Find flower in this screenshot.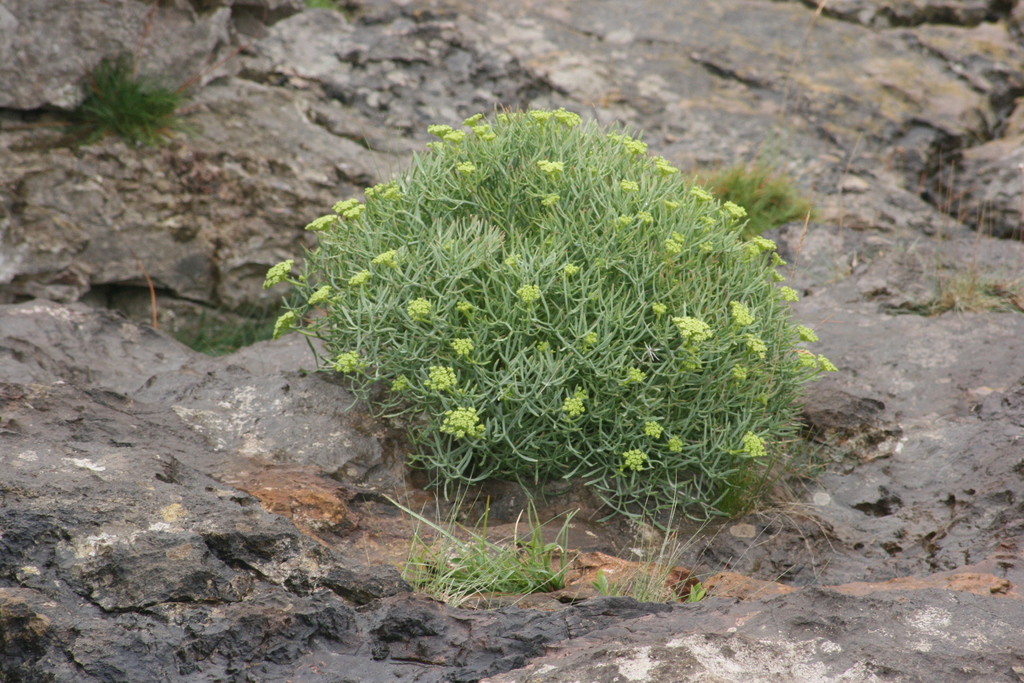
The bounding box for flower is 640 421 664 437.
